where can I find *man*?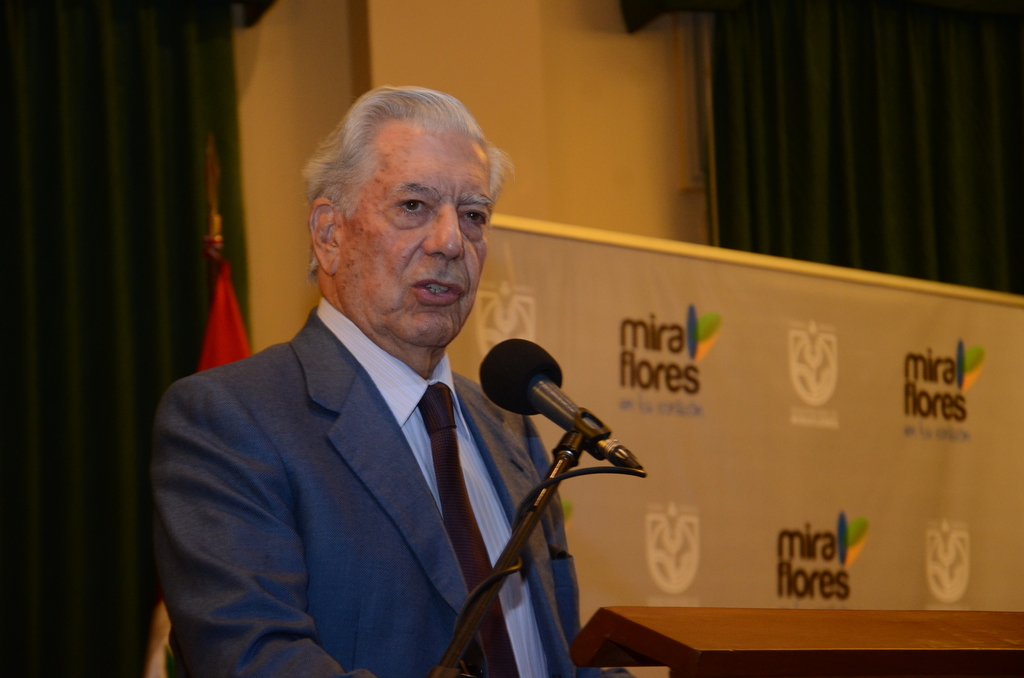
You can find it at {"x1": 156, "y1": 95, "x2": 586, "y2": 671}.
